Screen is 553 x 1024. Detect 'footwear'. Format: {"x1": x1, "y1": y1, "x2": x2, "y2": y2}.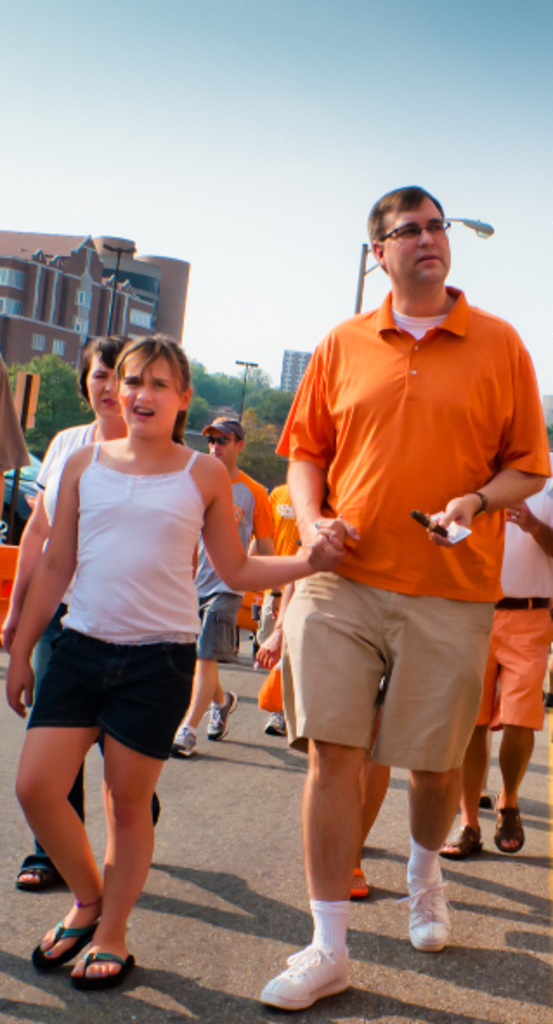
{"x1": 14, "y1": 873, "x2": 59, "y2": 889}.
